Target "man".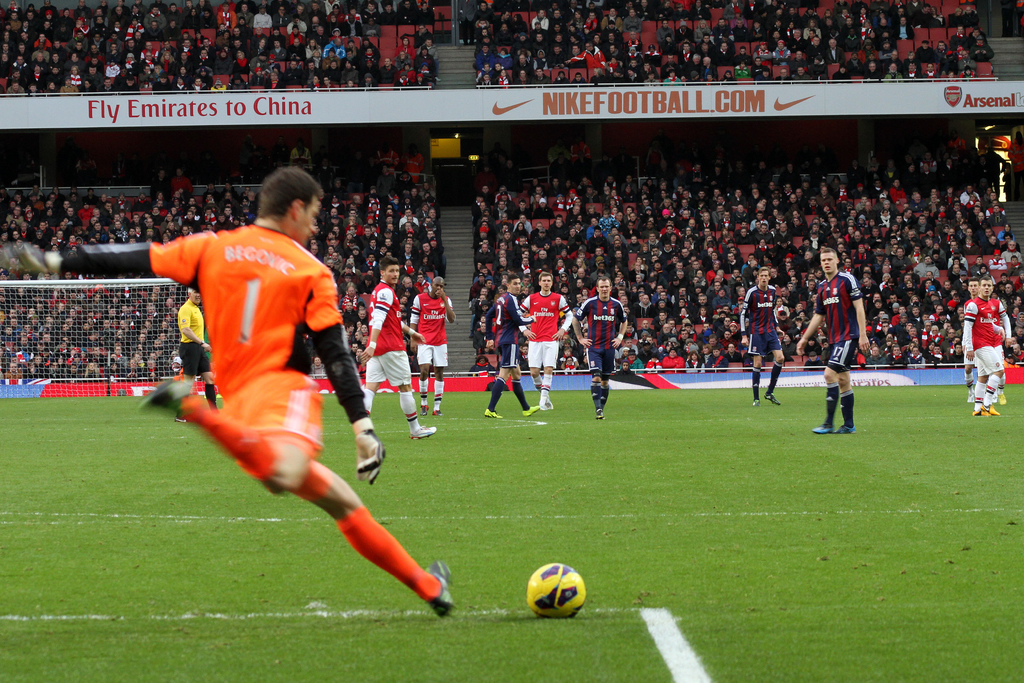
Target region: {"left": 408, "top": 274, "right": 452, "bottom": 421}.
